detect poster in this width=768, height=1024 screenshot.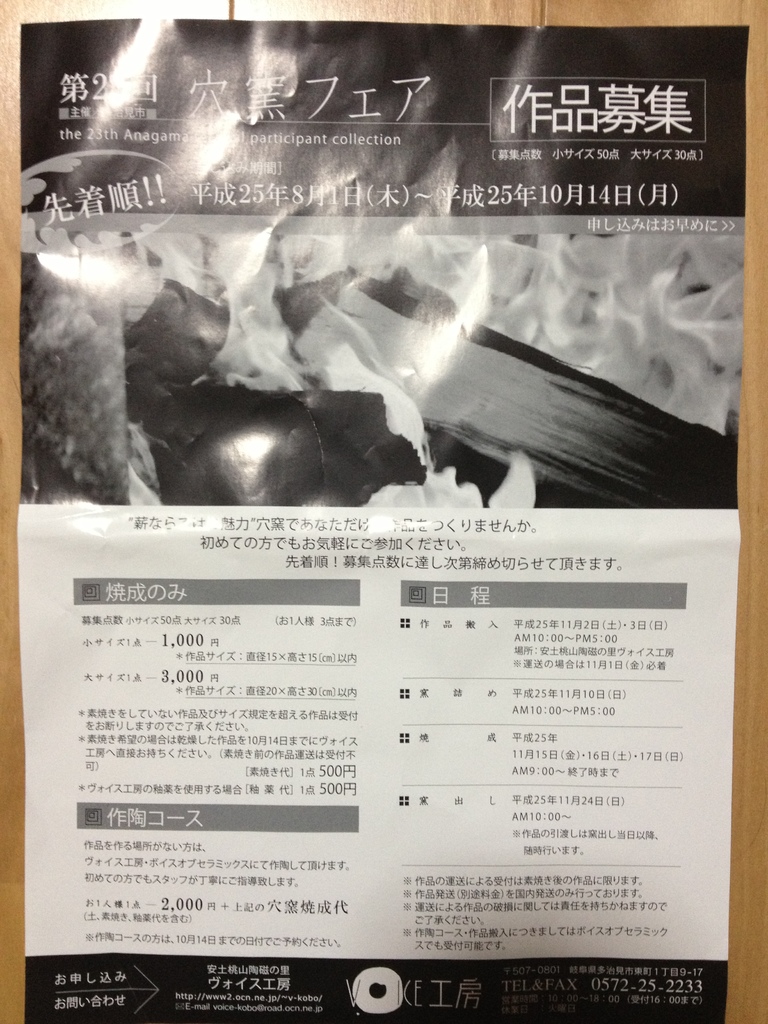
Detection: {"left": 1, "top": 0, "right": 767, "bottom": 1023}.
